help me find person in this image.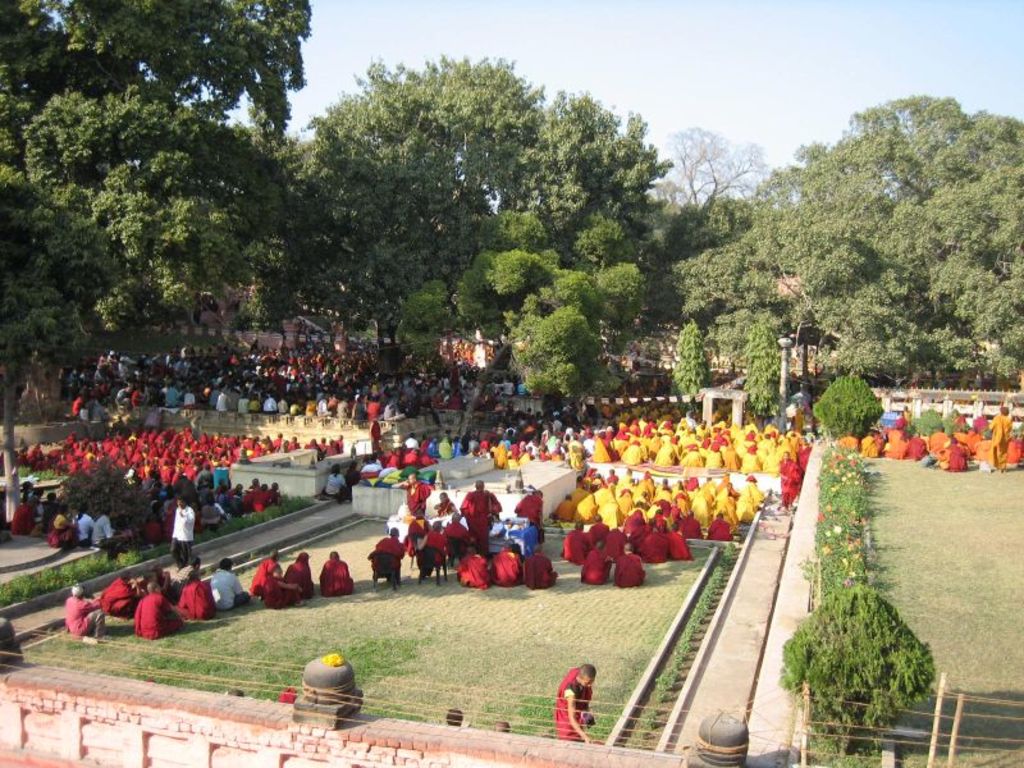
Found it: (716,511,736,541).
